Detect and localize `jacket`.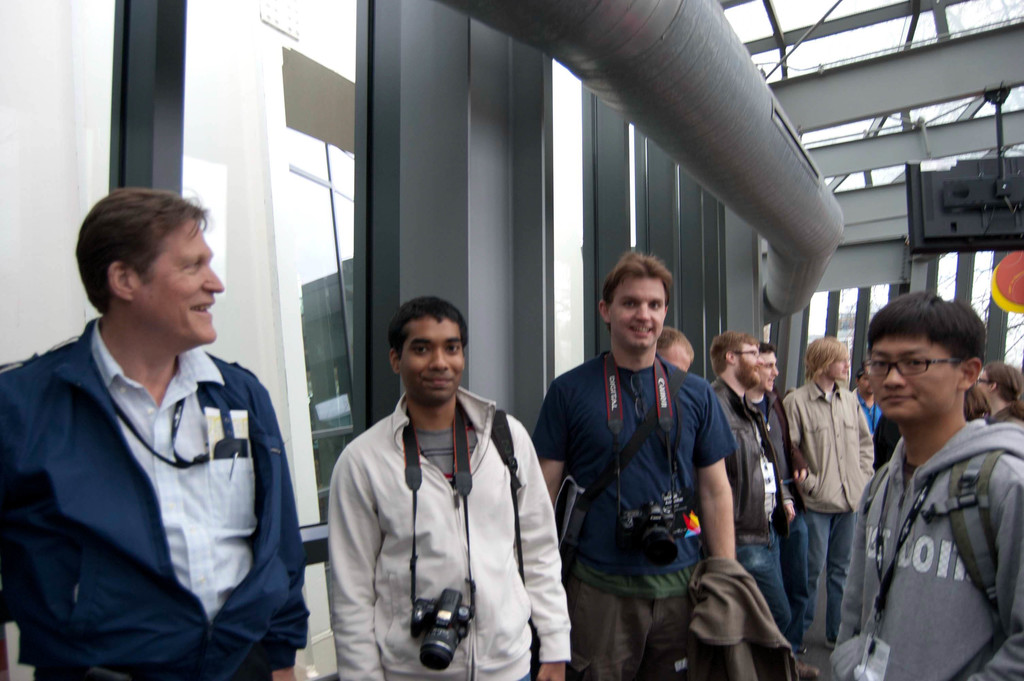
Localized at [left=825, top=409, right=1023, bottom=680].
